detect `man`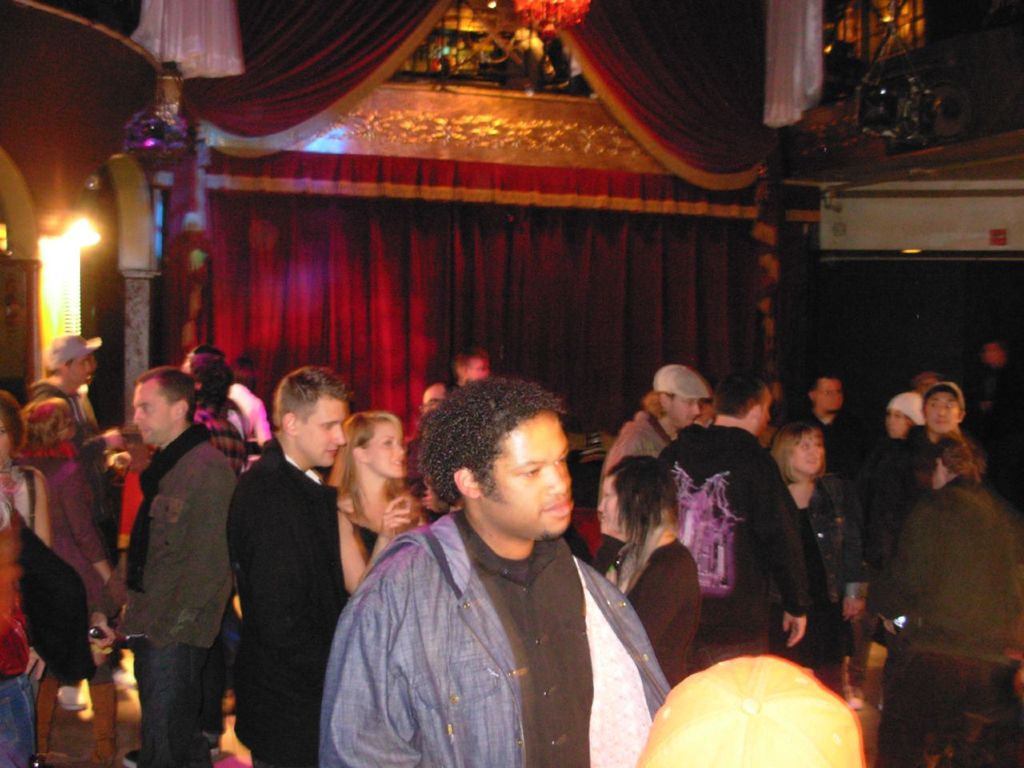
crop(870, 382, 966, 574)
